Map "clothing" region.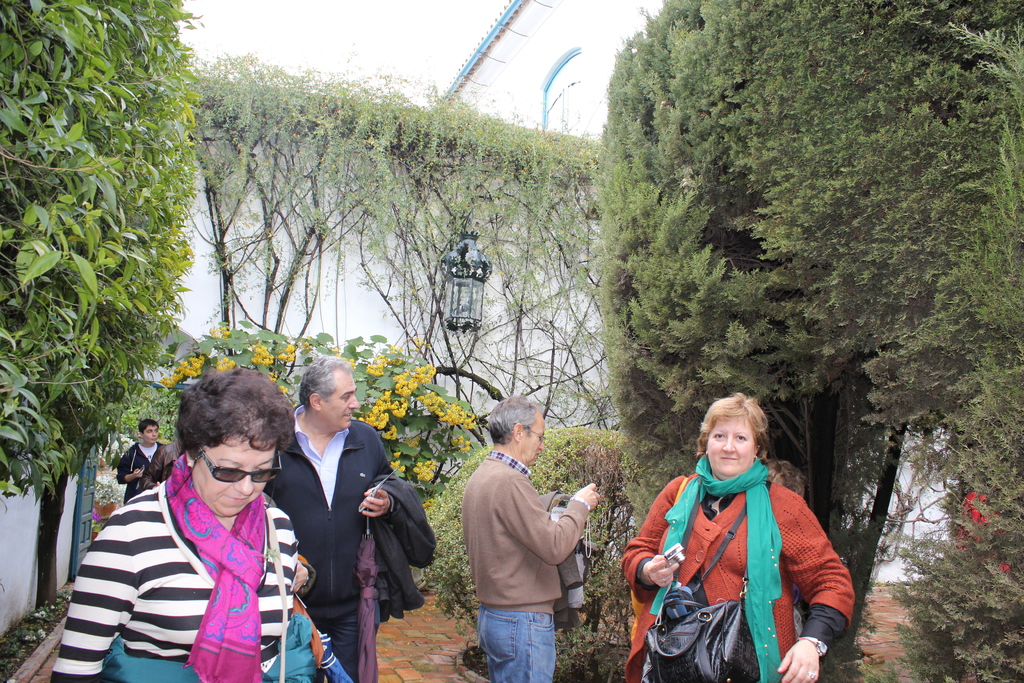
Mapped to Rect(115, 443, 167, 500).
